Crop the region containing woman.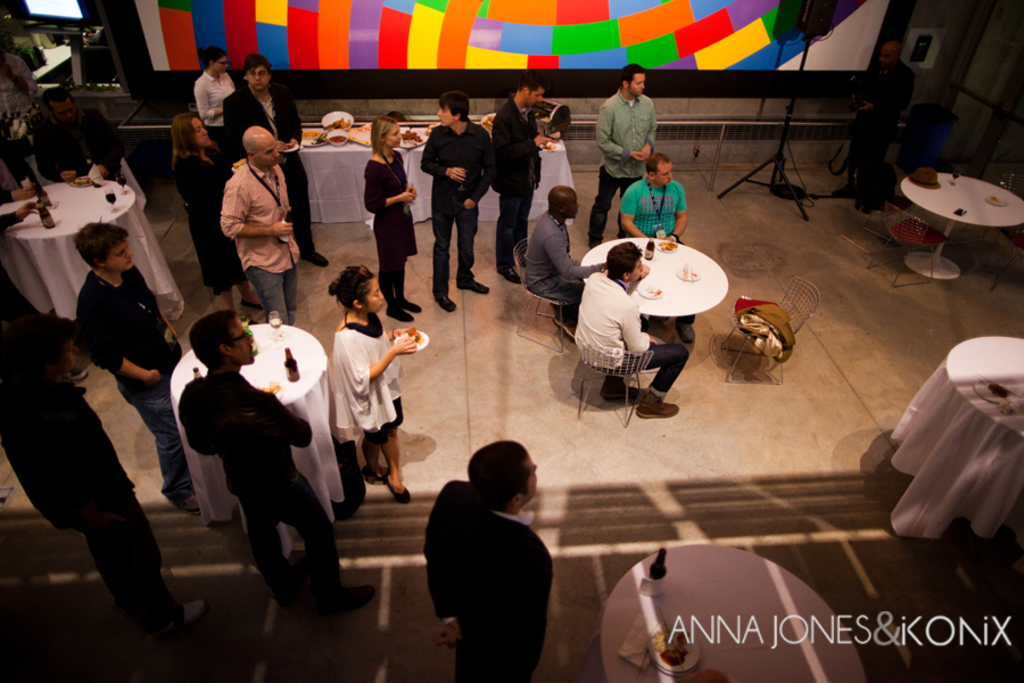
Crop region: box=[361, 116, 424, 320].
